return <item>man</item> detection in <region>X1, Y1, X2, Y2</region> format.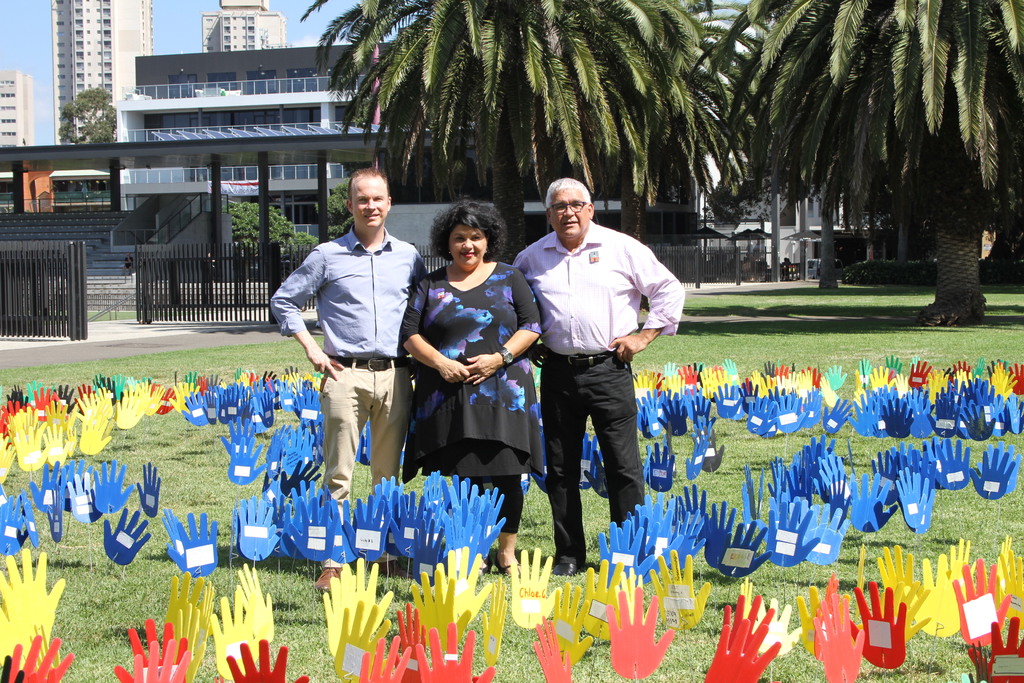
<region>518, 176, 671, 568</region>.
